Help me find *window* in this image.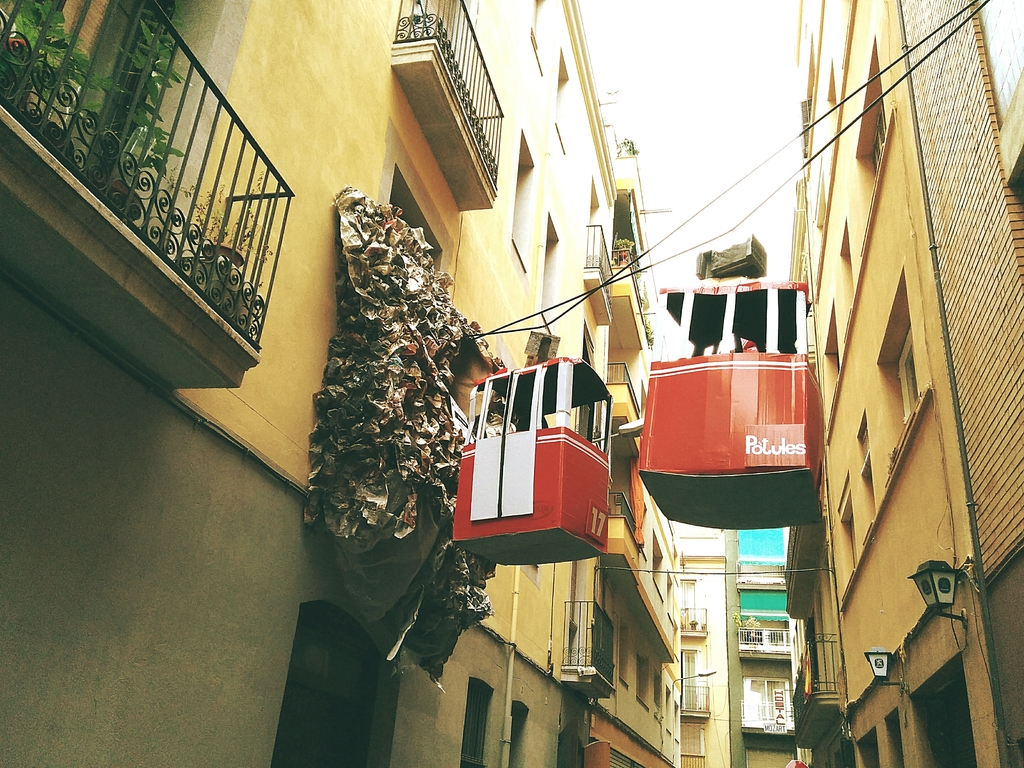
Found it: x1=821, y1=299, x2=842, y2=443.
